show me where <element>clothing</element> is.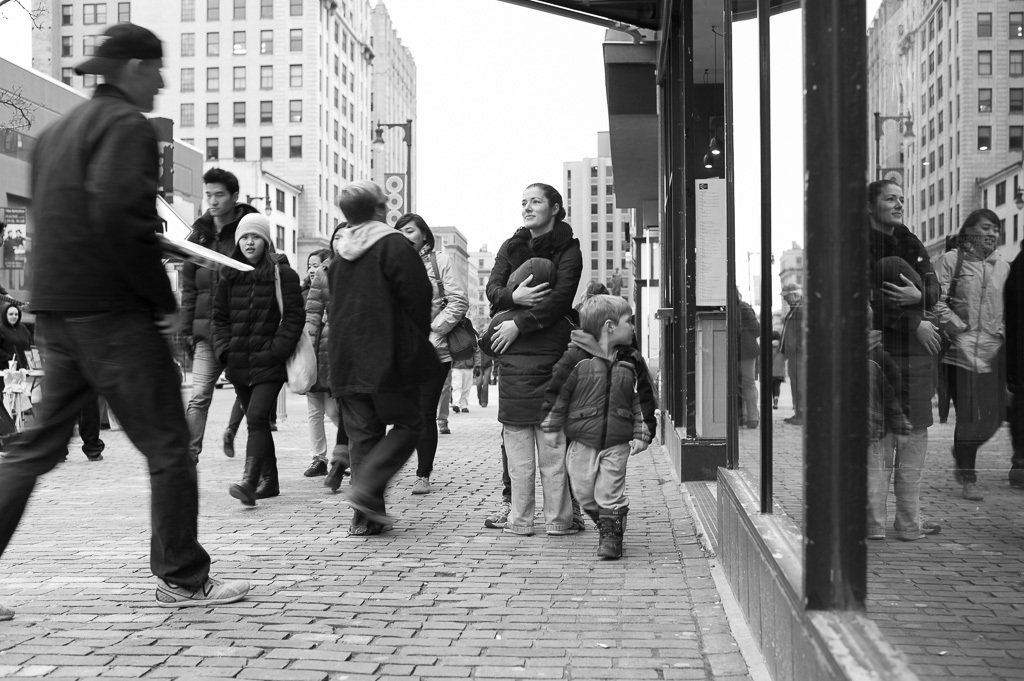
<element>clothing</element> is at box(480, 307, 590, 531).
